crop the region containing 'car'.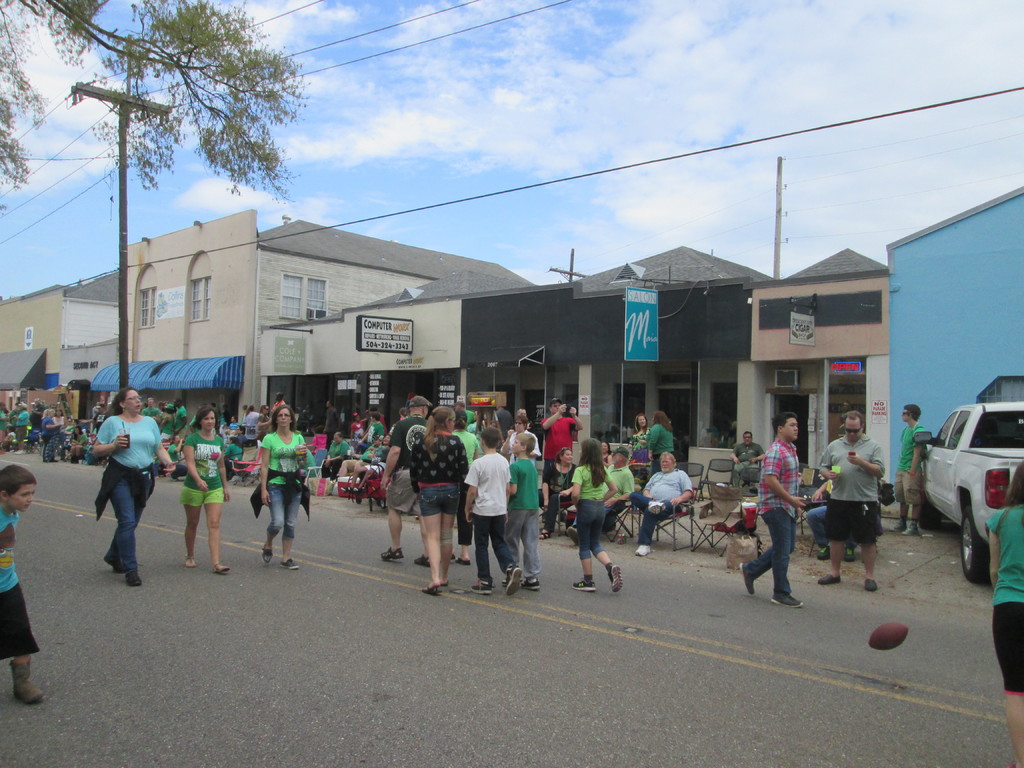
Crop region: x1=909 y1=392 x2=1023 y2=579.
